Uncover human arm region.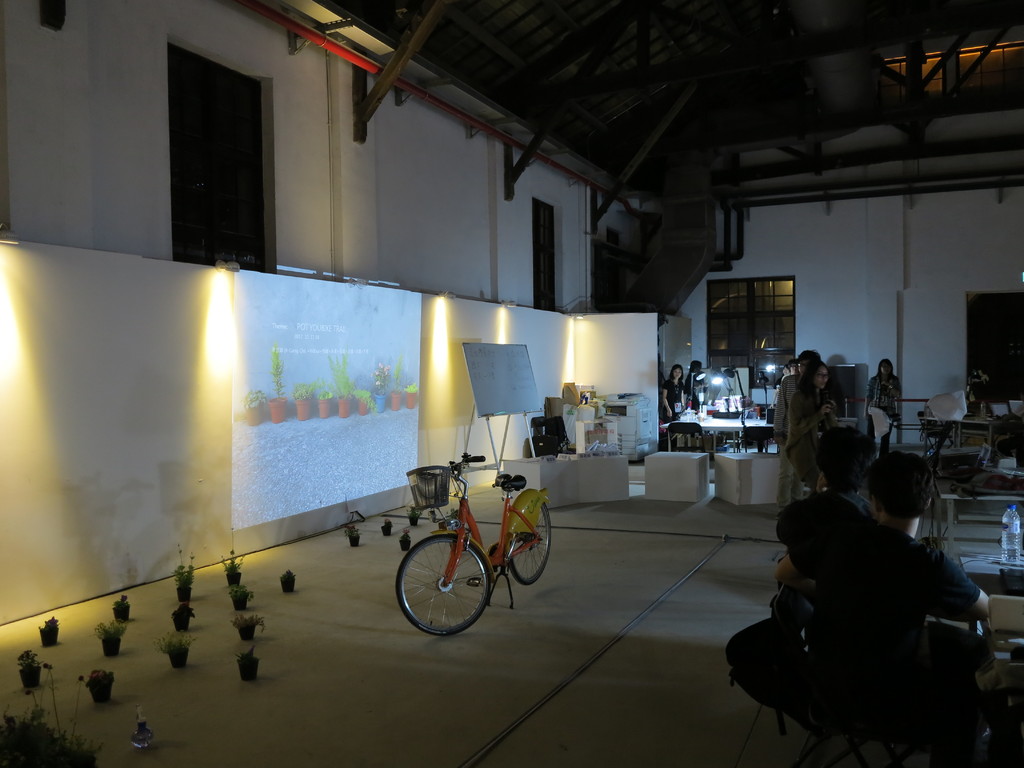
Uncovered: 932,553,996,621.
